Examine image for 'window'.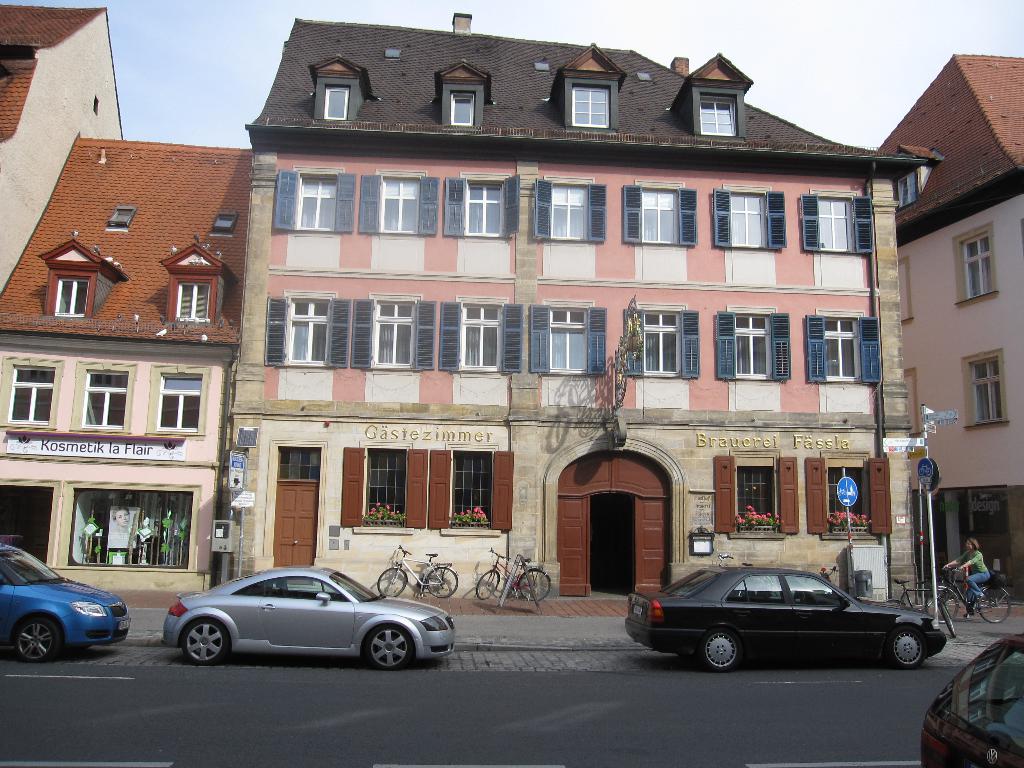
Examination result: box=[54, 278, 86, 316].
